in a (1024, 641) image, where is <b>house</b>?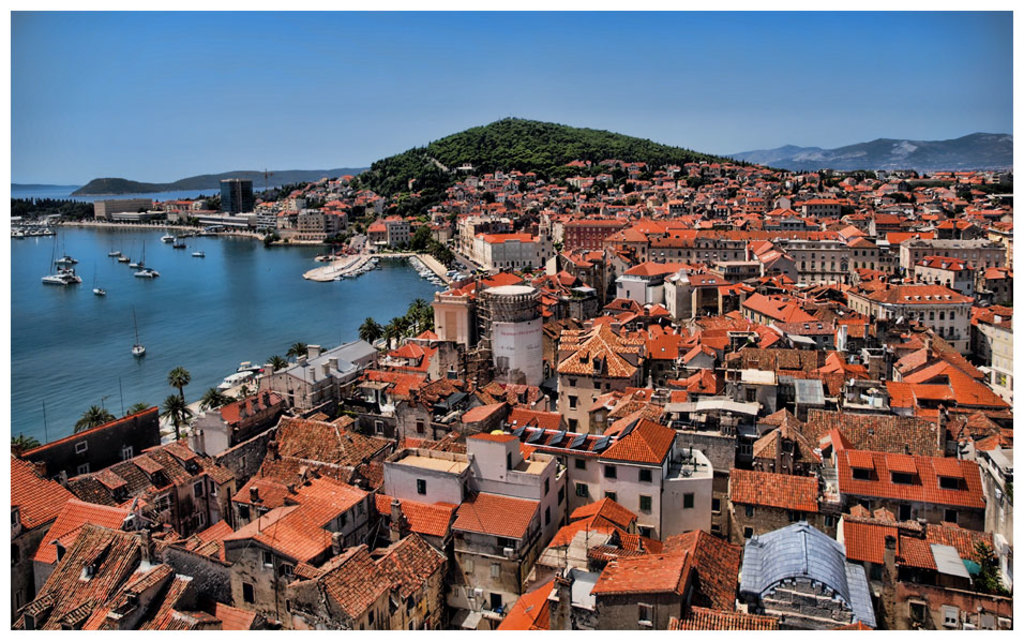
<box>547,219,626,254</box>.
